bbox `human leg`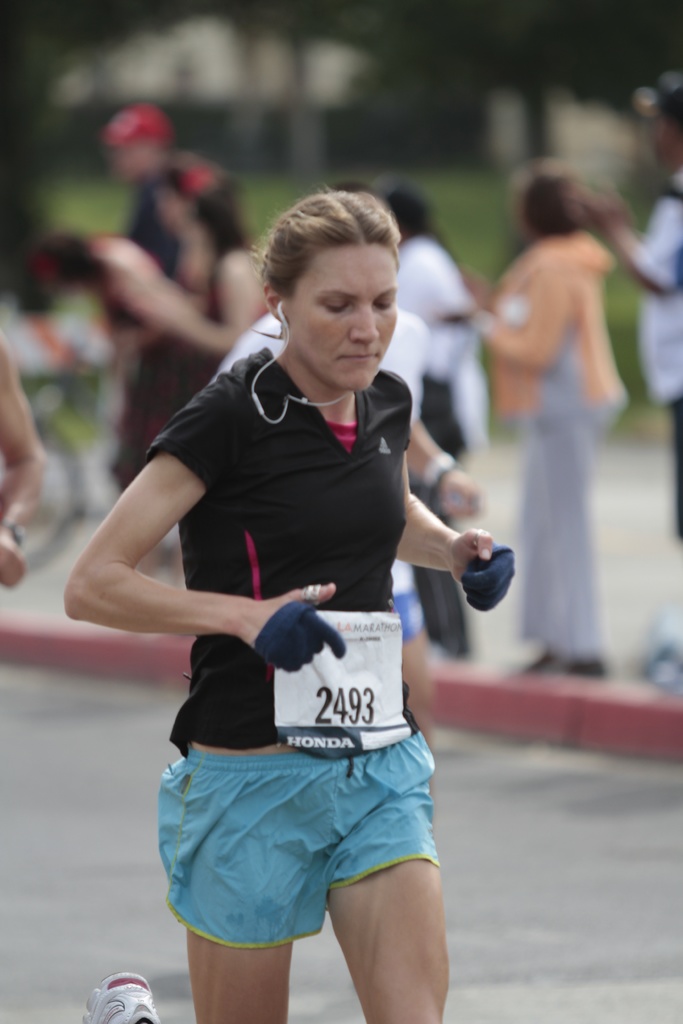
322:746:448:1023
